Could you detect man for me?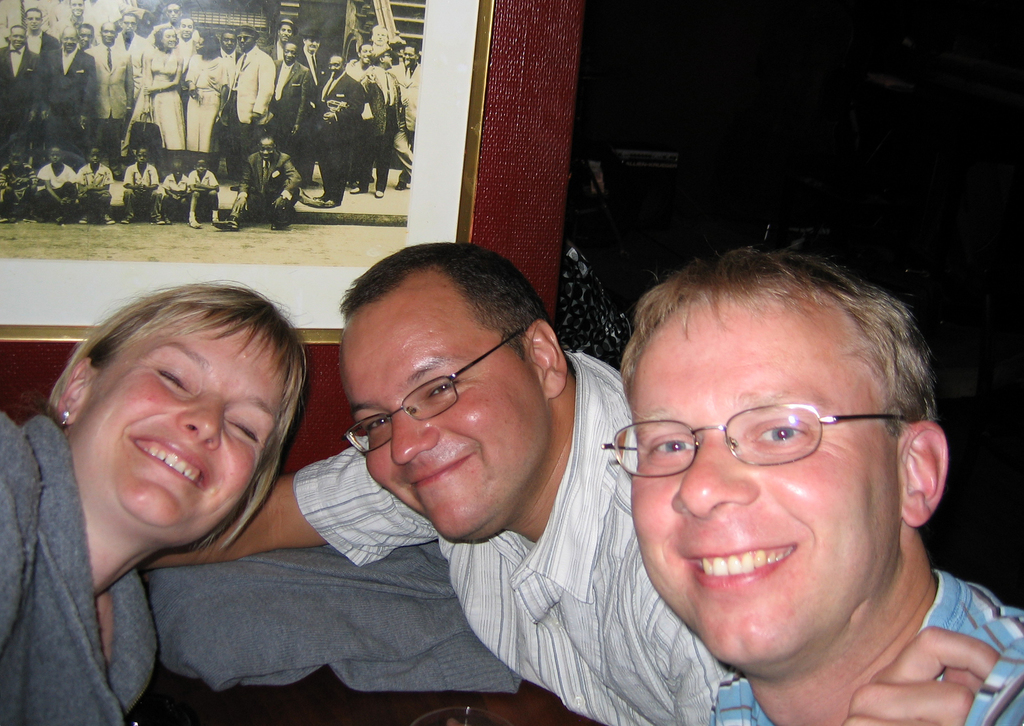
Detection result: left=119, top=11, right=148, bottom=101.
